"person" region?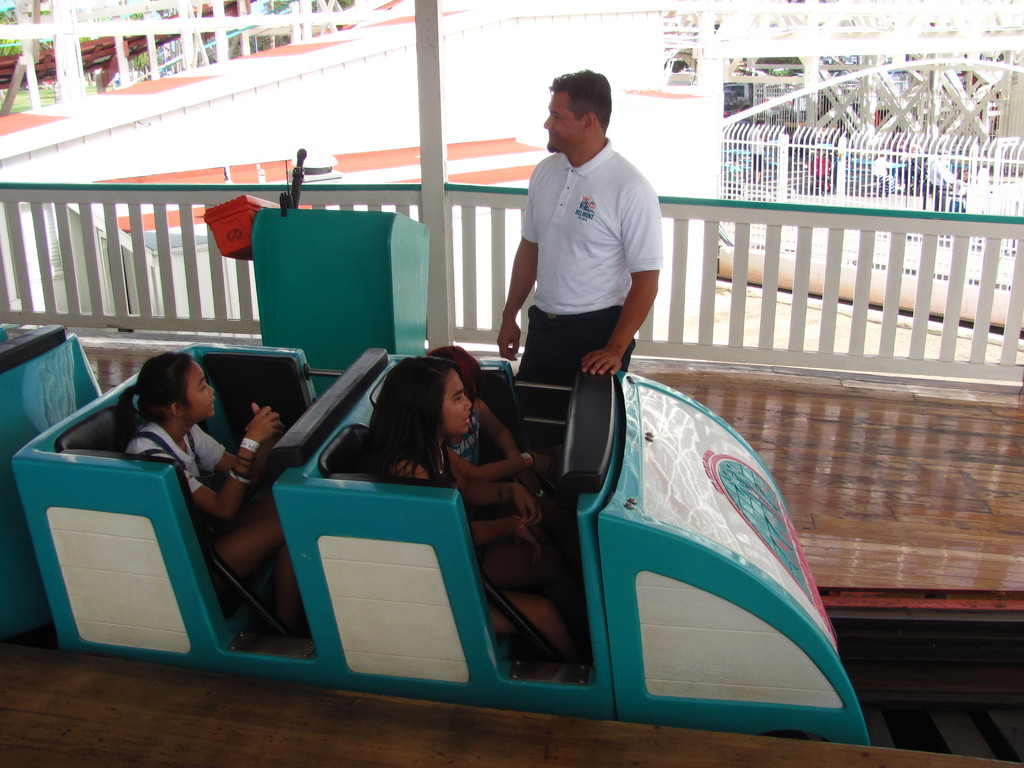
detection(502, 33, 668, 493)
